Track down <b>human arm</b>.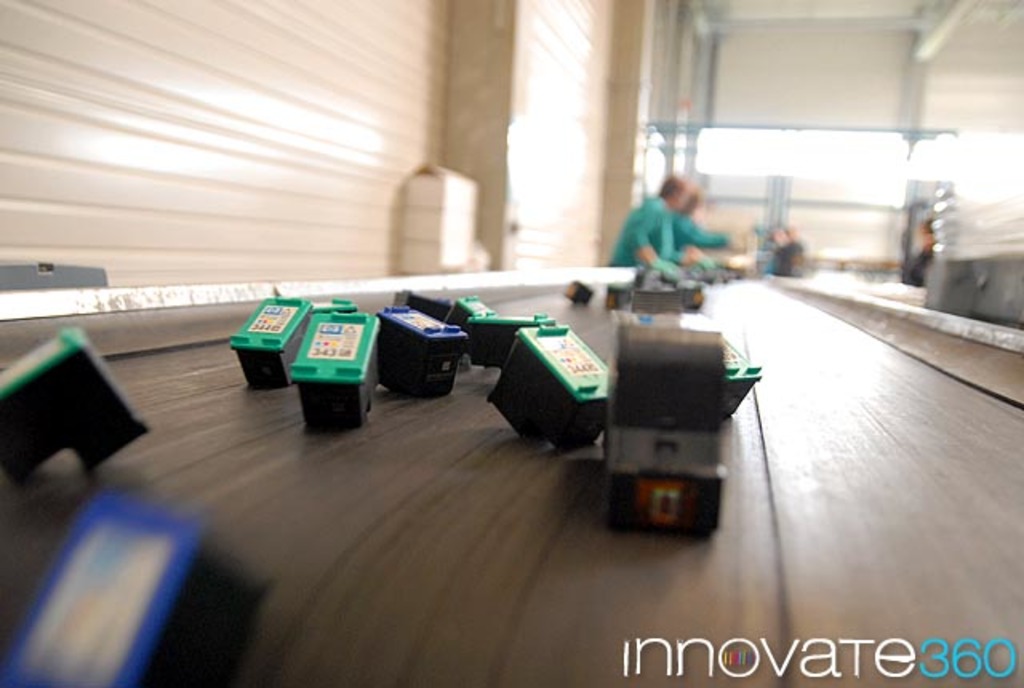
Tracked to rect(630, 202, 659, 264).
